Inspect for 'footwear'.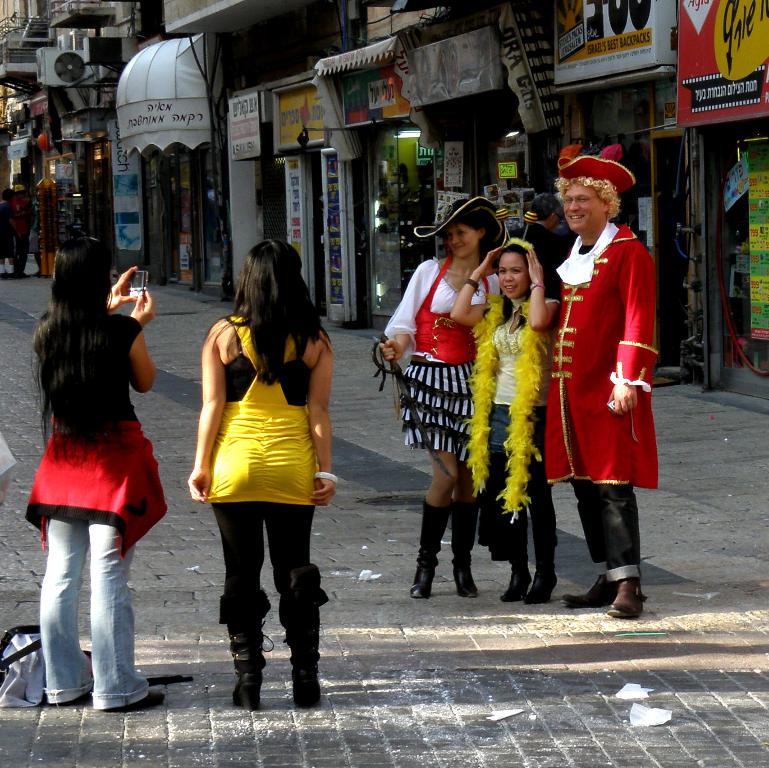
Inspection: <region>221, 586, 265, 712</region>.
